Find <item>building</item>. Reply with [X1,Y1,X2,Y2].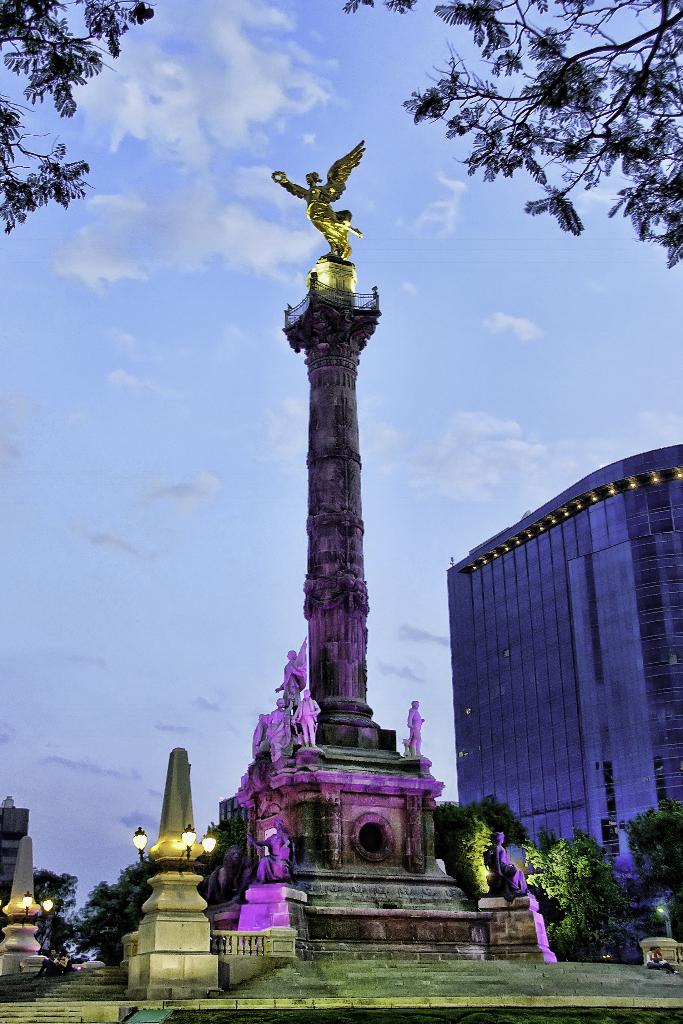
[446,447,682,959].
